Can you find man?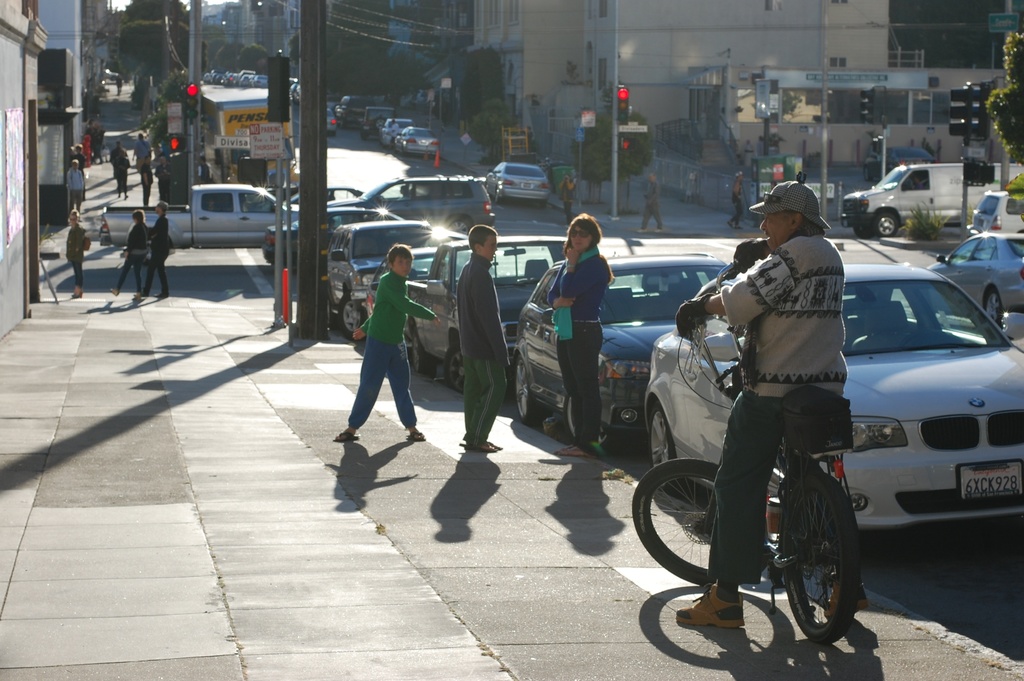
Yes, bounding box: x1=65 y1=160 x2=83 y2=220.
